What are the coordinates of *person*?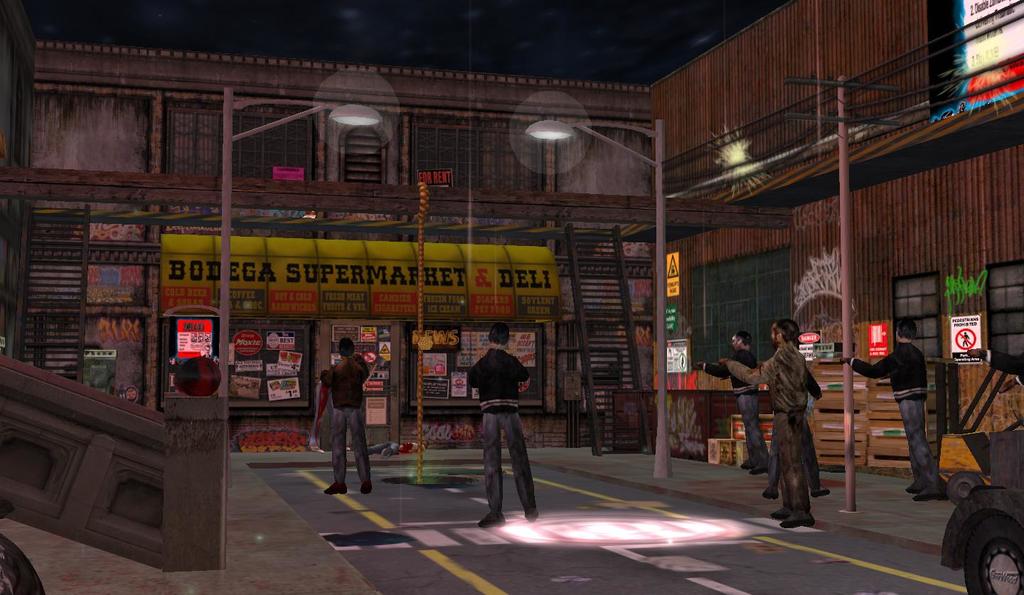
[314,338,369,495].
